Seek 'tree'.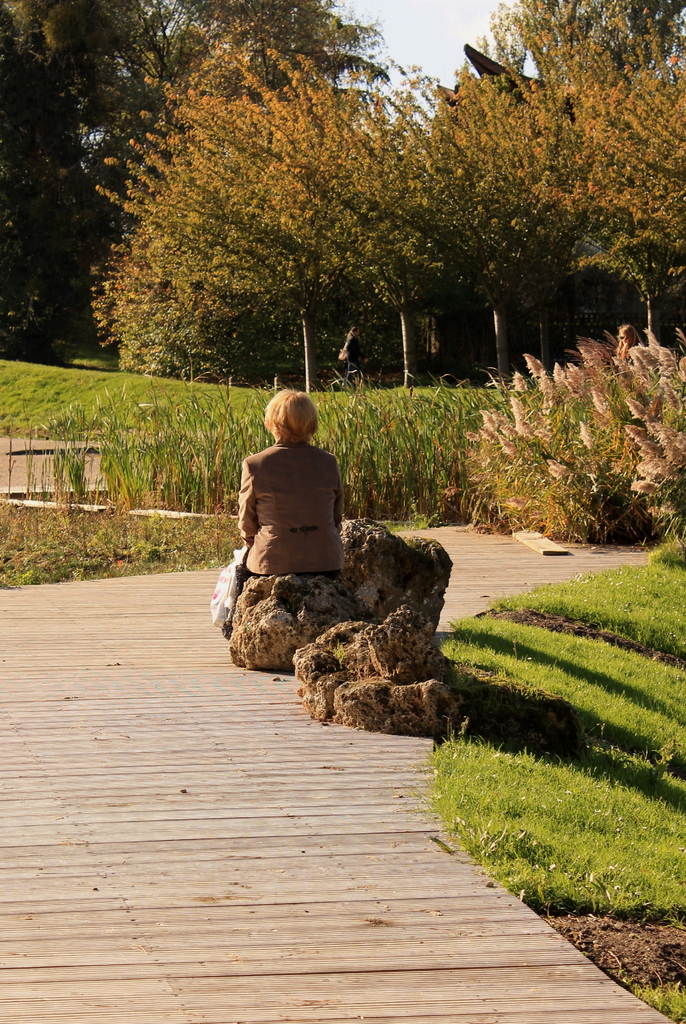
<box>0,11,89,359</box>.
